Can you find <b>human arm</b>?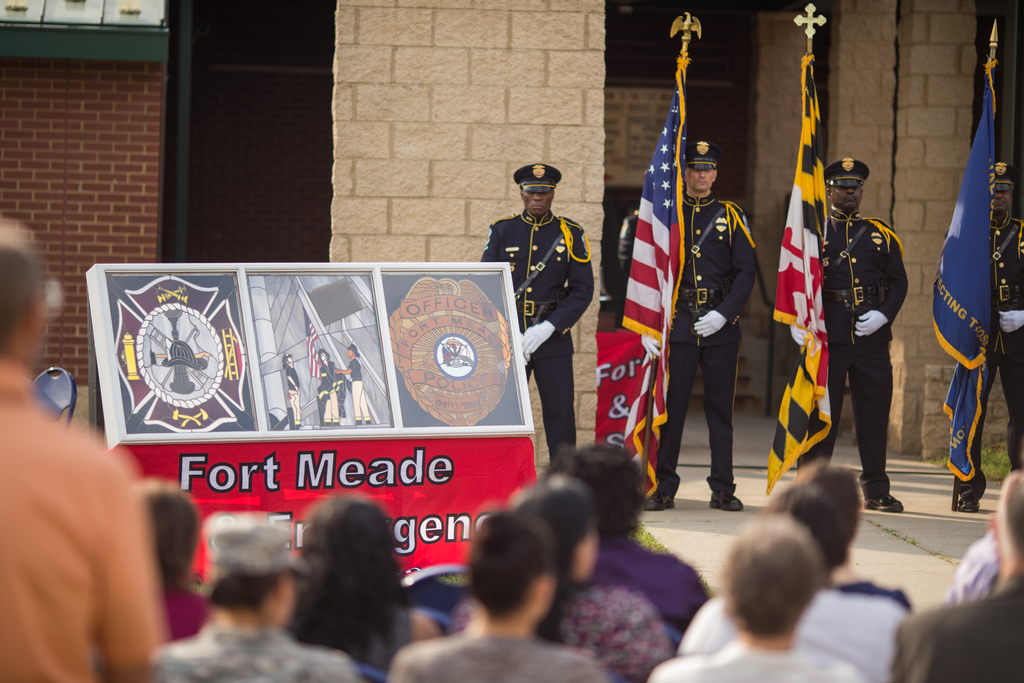
Yes, bounding box: locate(336, 358, 351, 377).
